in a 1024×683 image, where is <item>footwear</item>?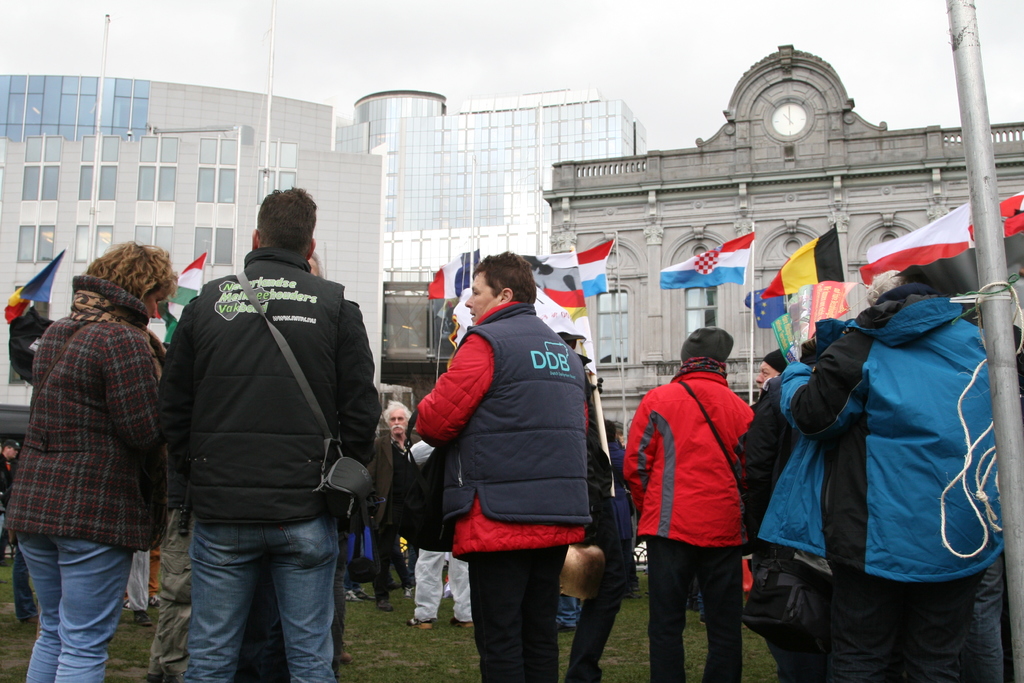
x1=353 y1=586 x2=369 y2=598.
